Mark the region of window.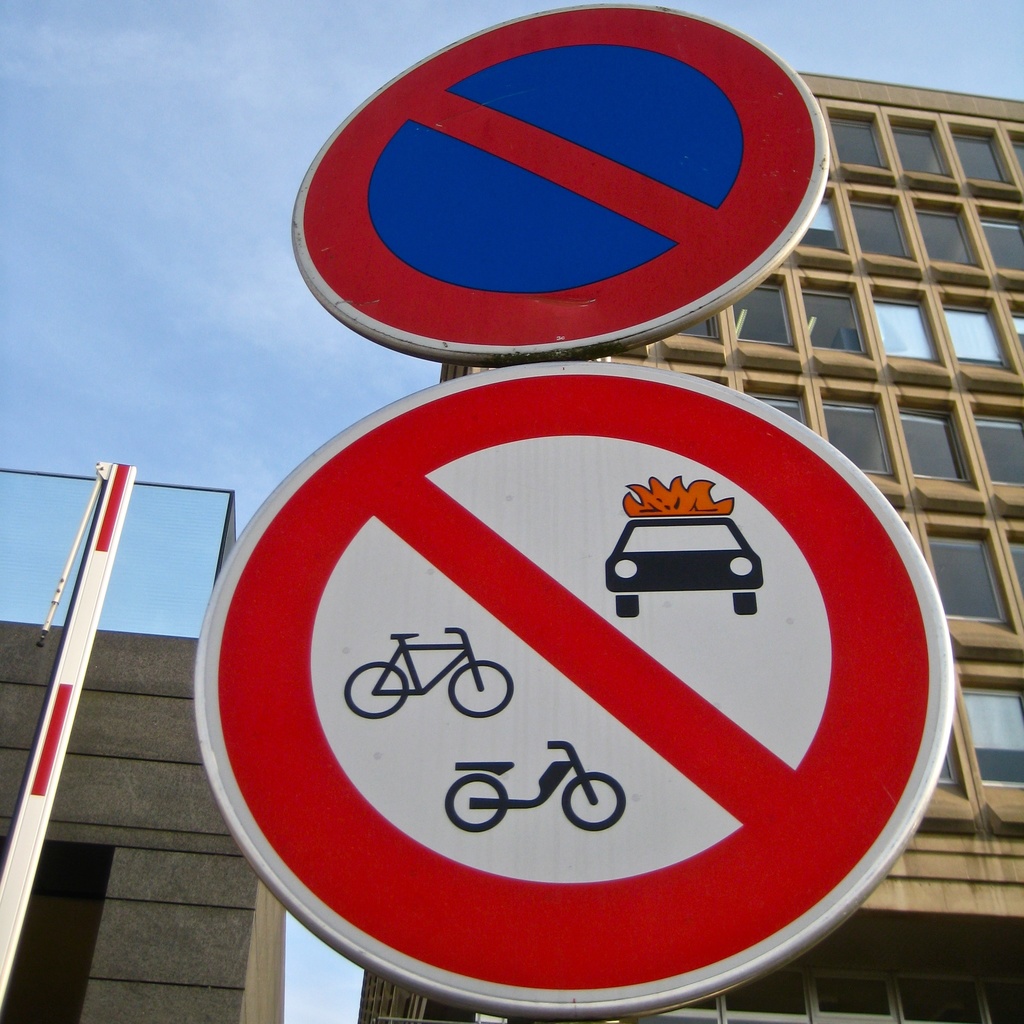
Region: (886,109,955,173).
